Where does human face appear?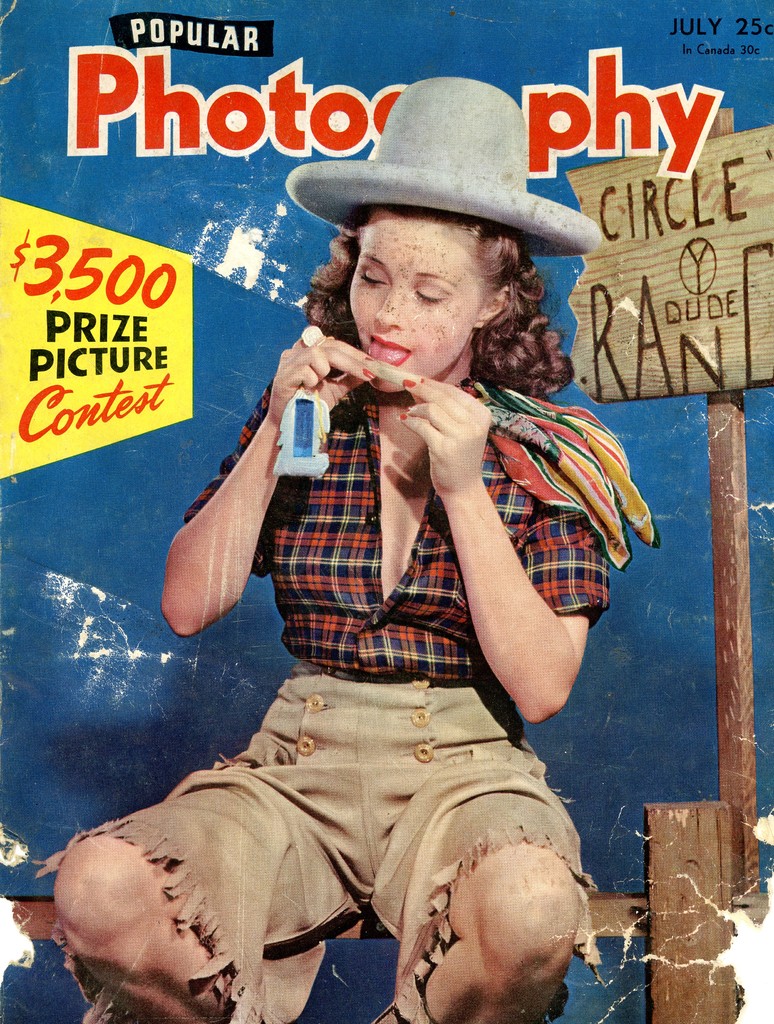
Appears at {"left": 344, "top": 212, "right": 471, "bottom": 397}.
